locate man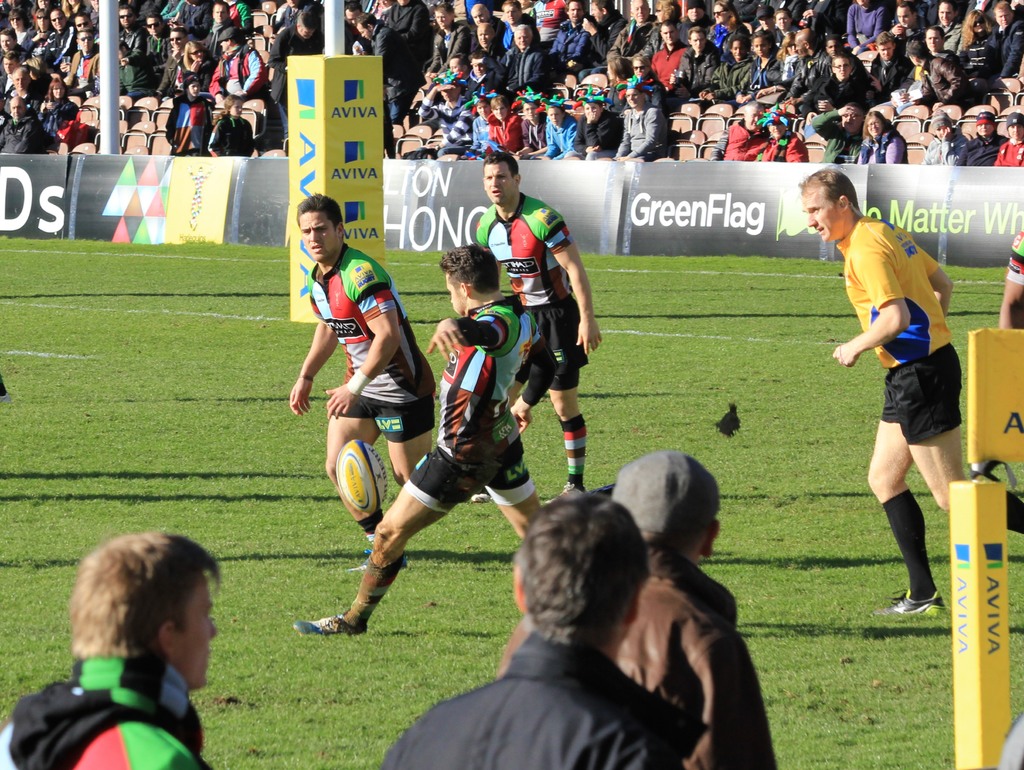
Rect(61, 26, 101, 98)
